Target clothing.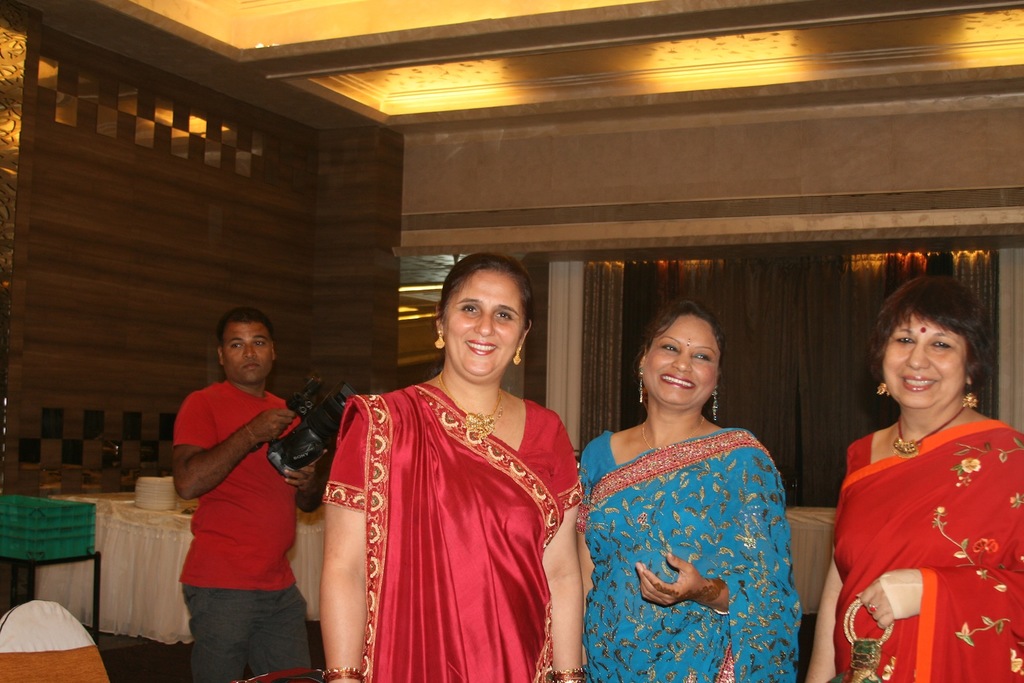
Target region: x1=312, y1=379, x2=583, y2=682.
